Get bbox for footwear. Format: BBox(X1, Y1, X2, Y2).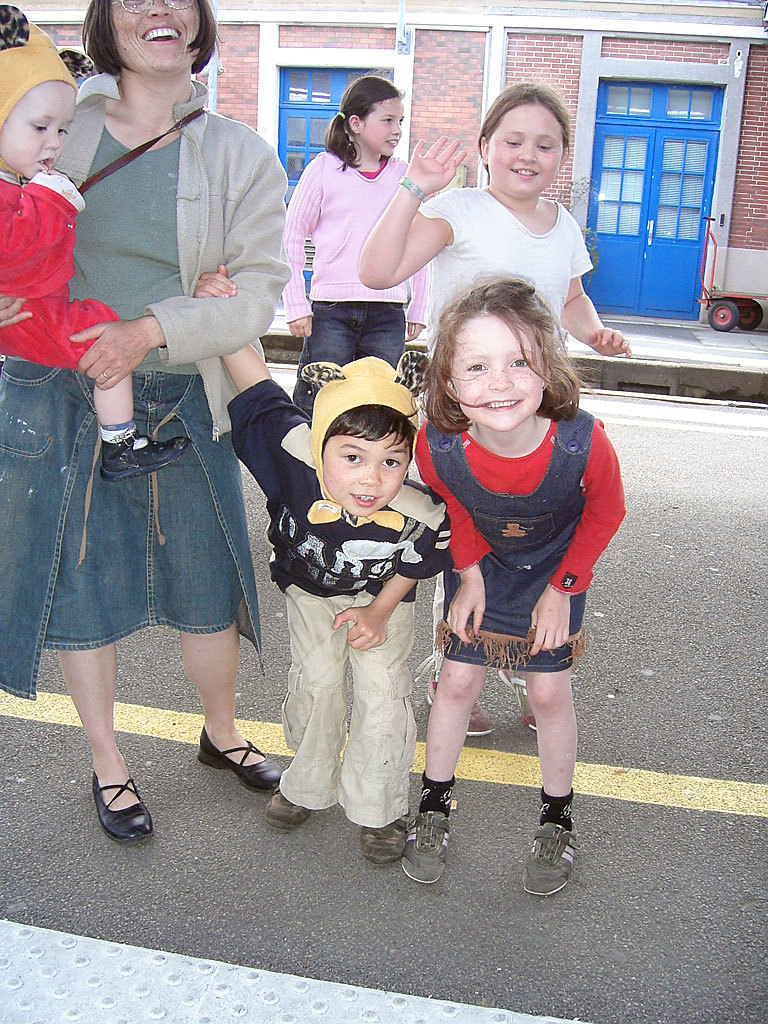
BBox(261, 796, 305, 826).
